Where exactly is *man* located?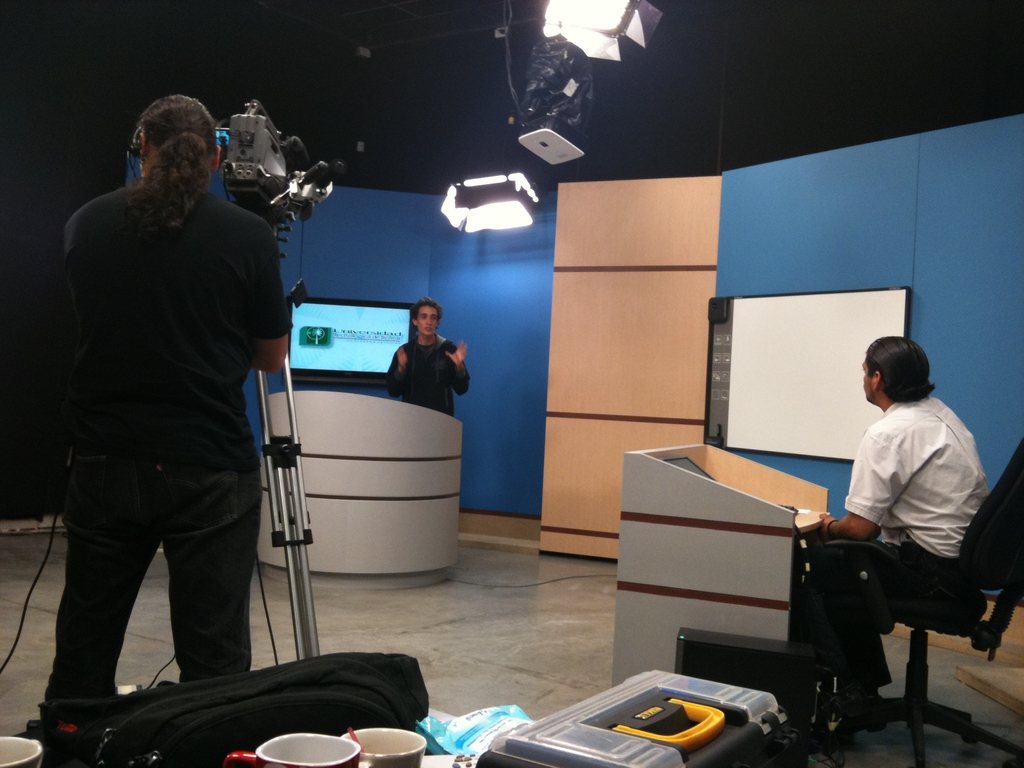
Its bounding box is <box>799,339,985,739</box>.
